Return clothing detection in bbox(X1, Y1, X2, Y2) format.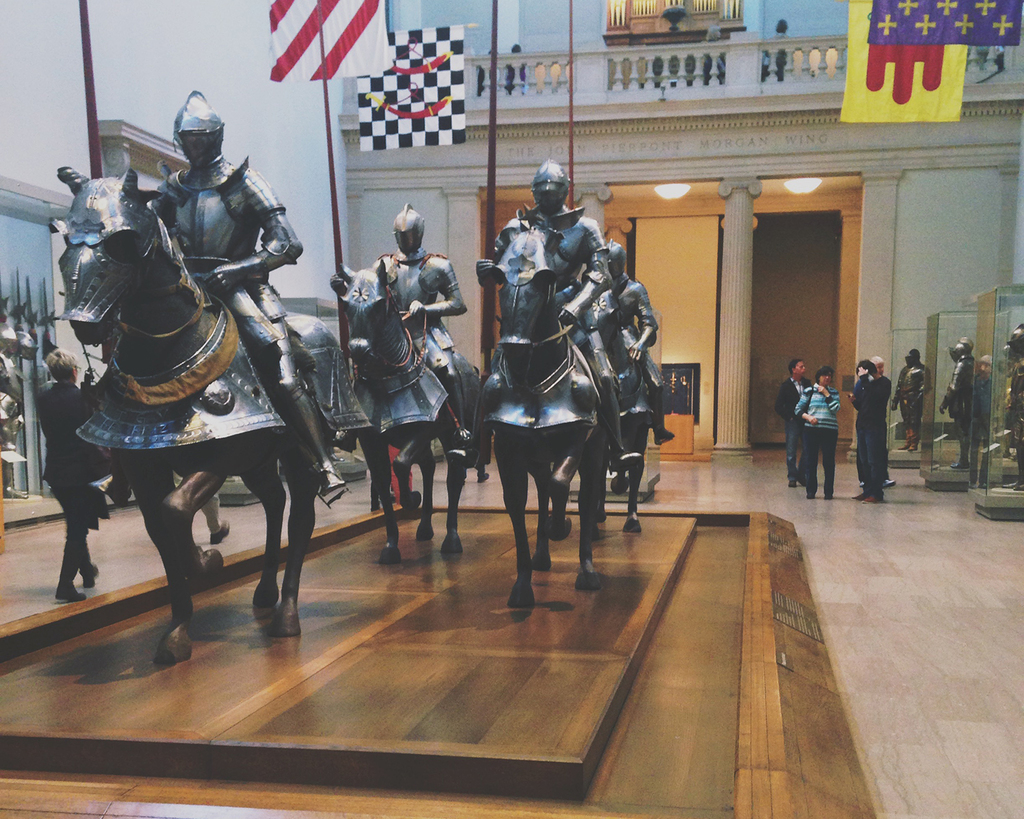
bbox(36, 373, 108, 584).
